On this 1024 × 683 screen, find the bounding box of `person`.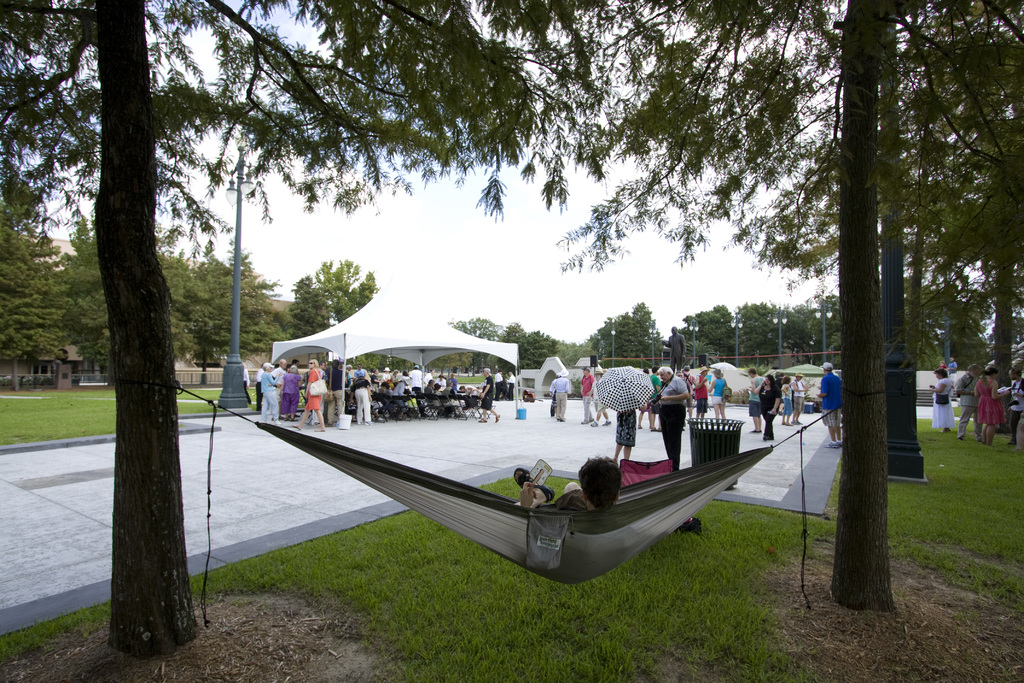
Bounding box: (578, 363, 595, 425).
